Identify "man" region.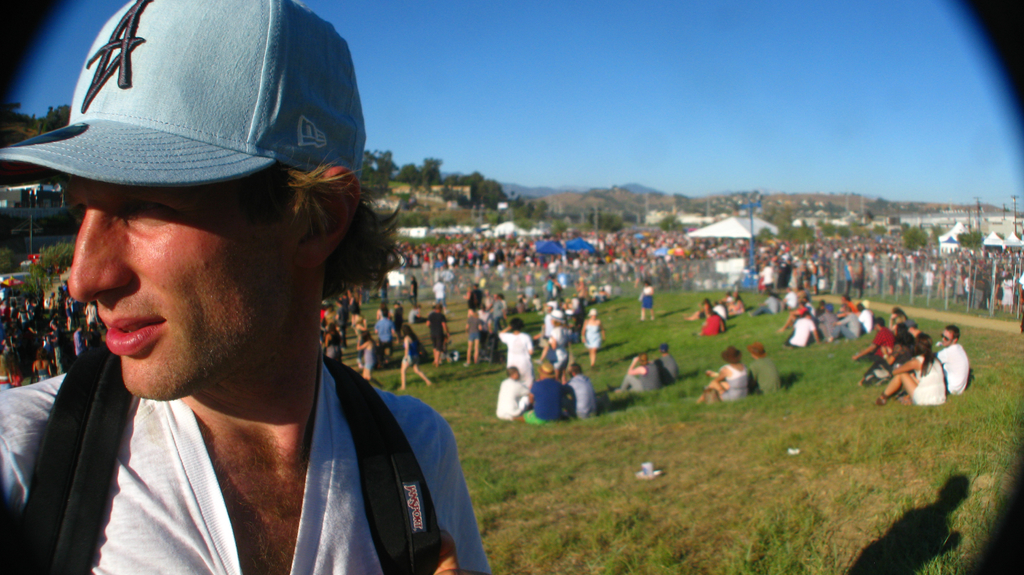
Region: select_region(376, 308, 394, 371).
